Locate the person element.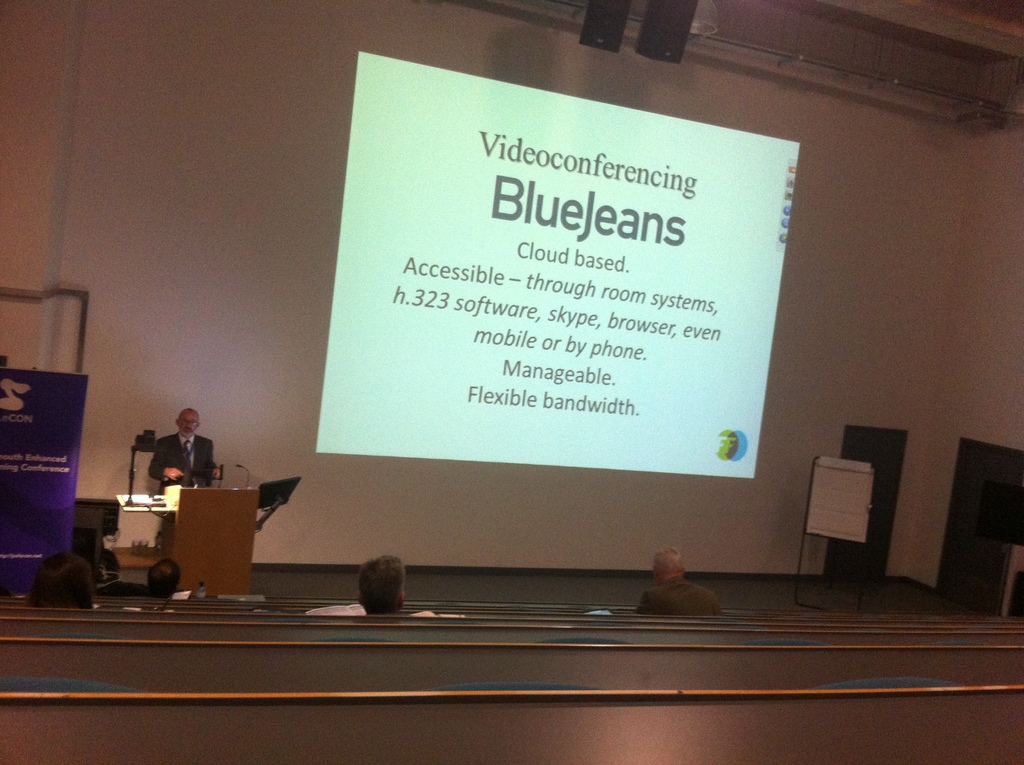
Element bbox: (x1=644, y1=551, x2=721, y2=634).
